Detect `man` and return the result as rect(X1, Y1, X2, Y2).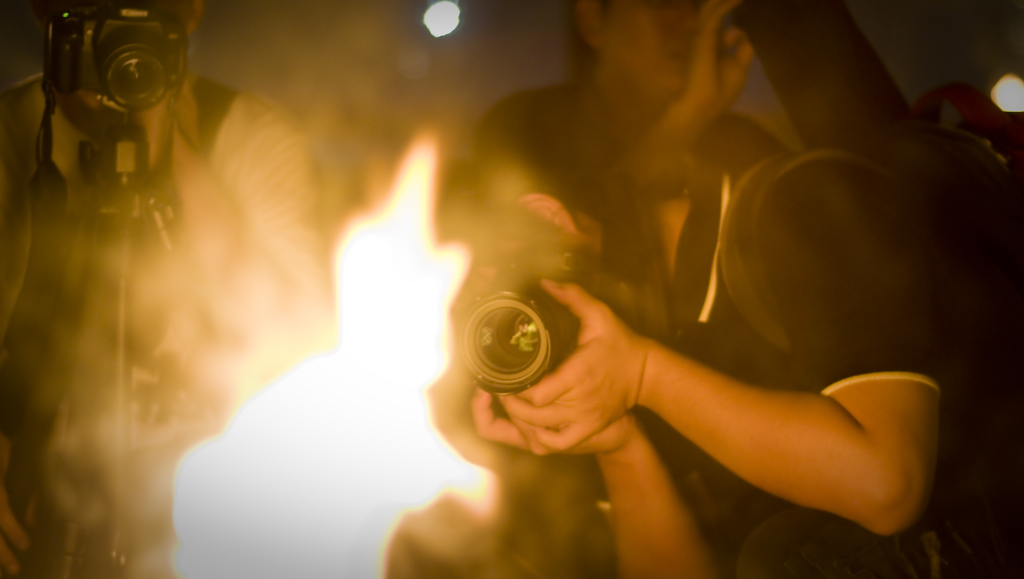
rect(0, 0, 333, 578).
